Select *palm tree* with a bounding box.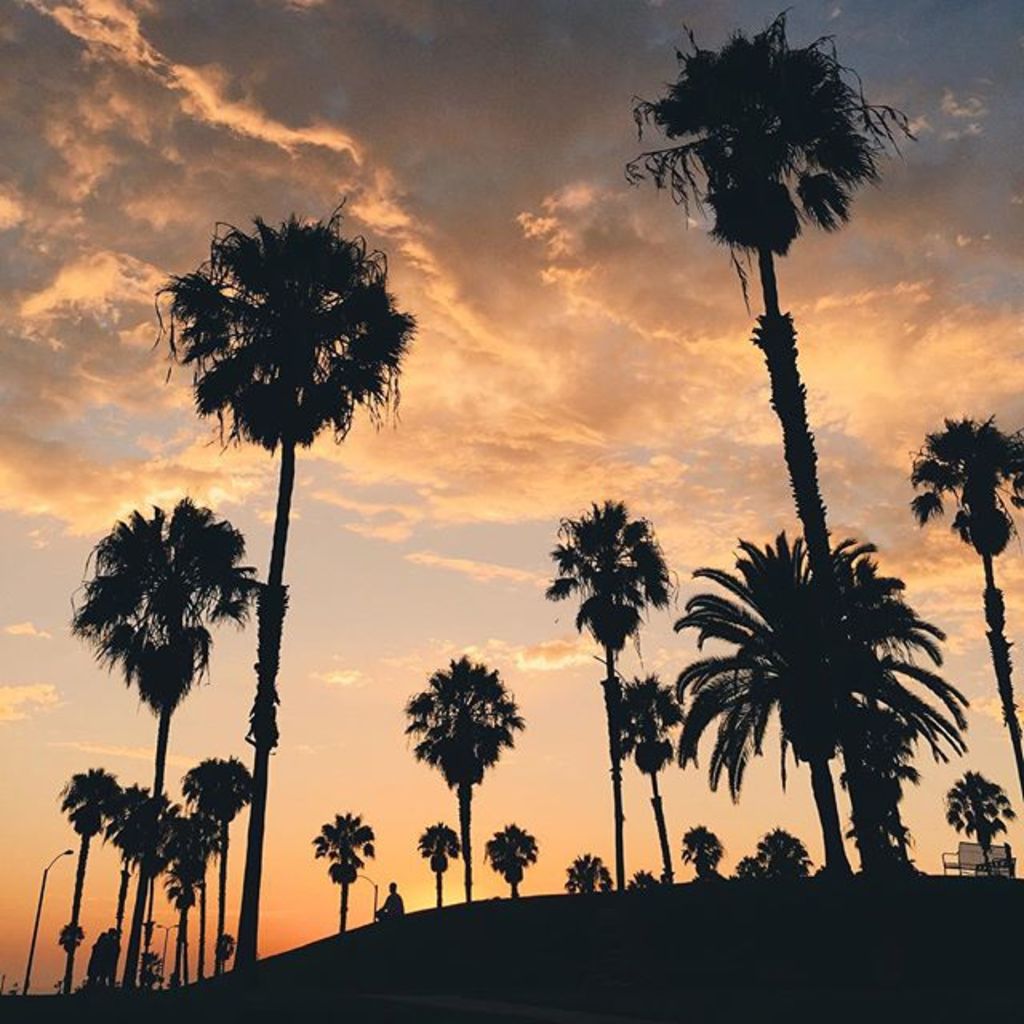
[left=66, top=482, right=262, bottom=792].
